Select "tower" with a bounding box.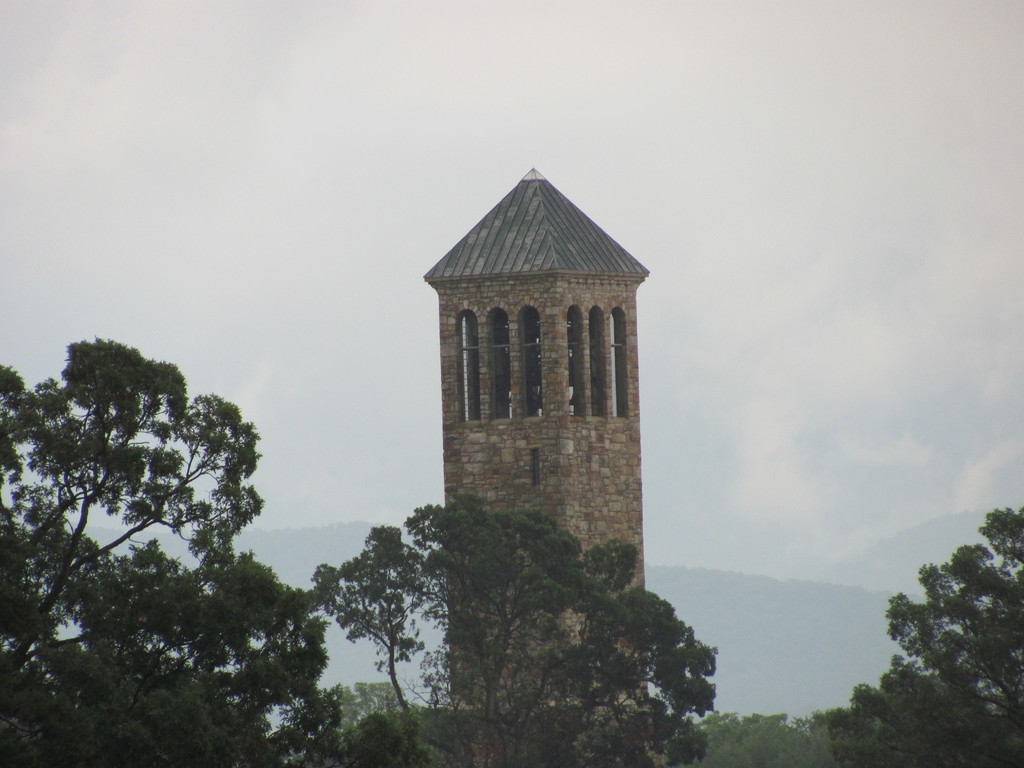
BBox(417, 158, 688, 767).
